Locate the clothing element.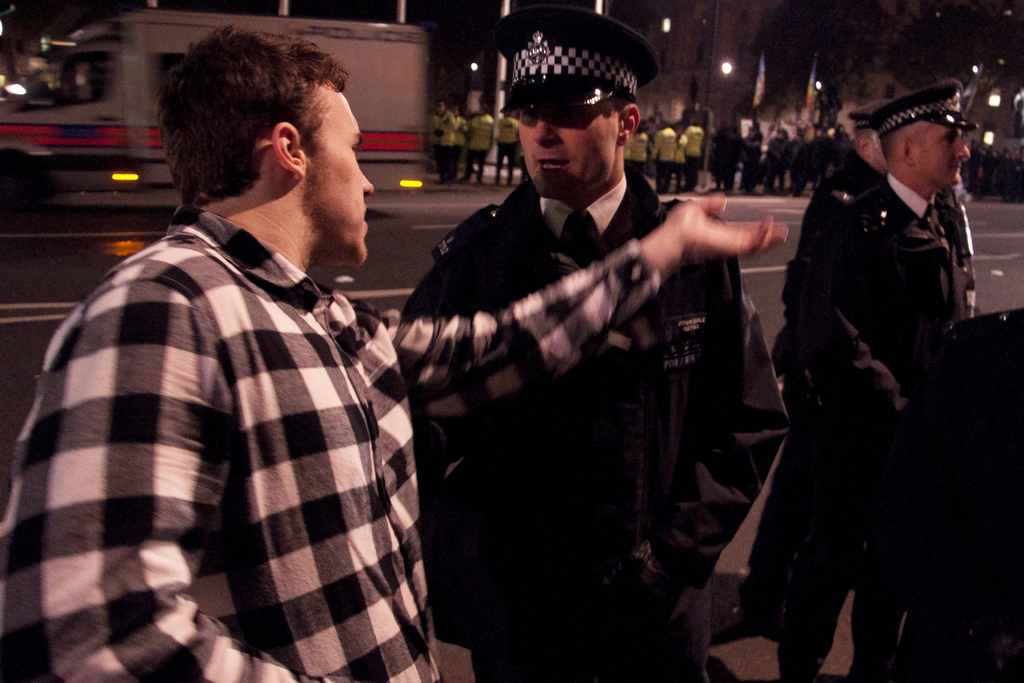
Element bbox: crop(436, 105, 452, 177).
